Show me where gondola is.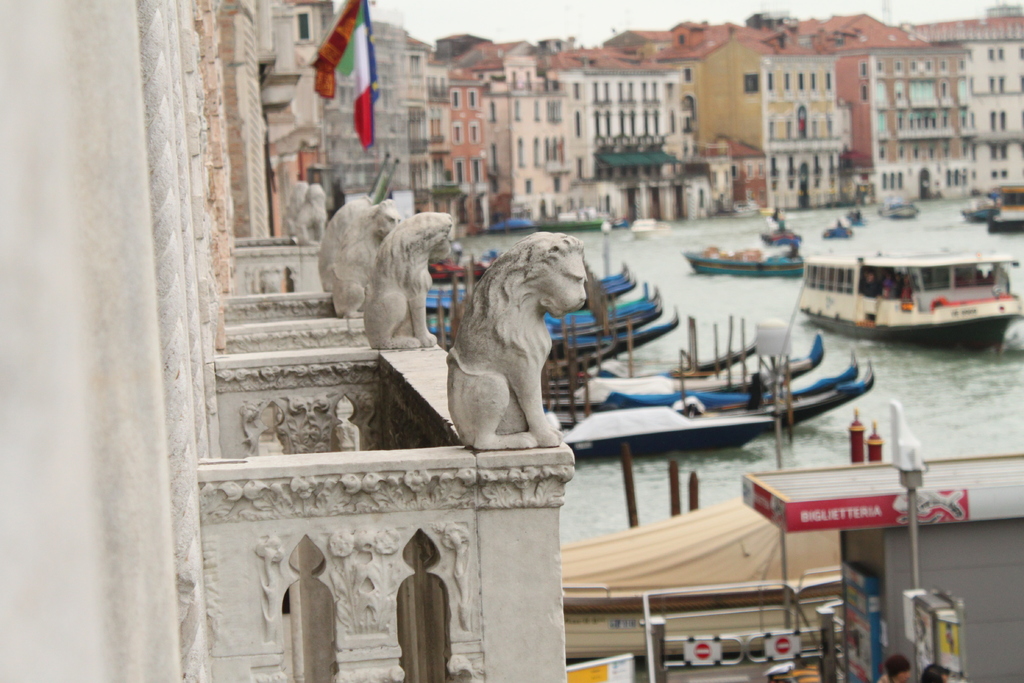
gondola is at bbox=[426, 272, 665, 333].
